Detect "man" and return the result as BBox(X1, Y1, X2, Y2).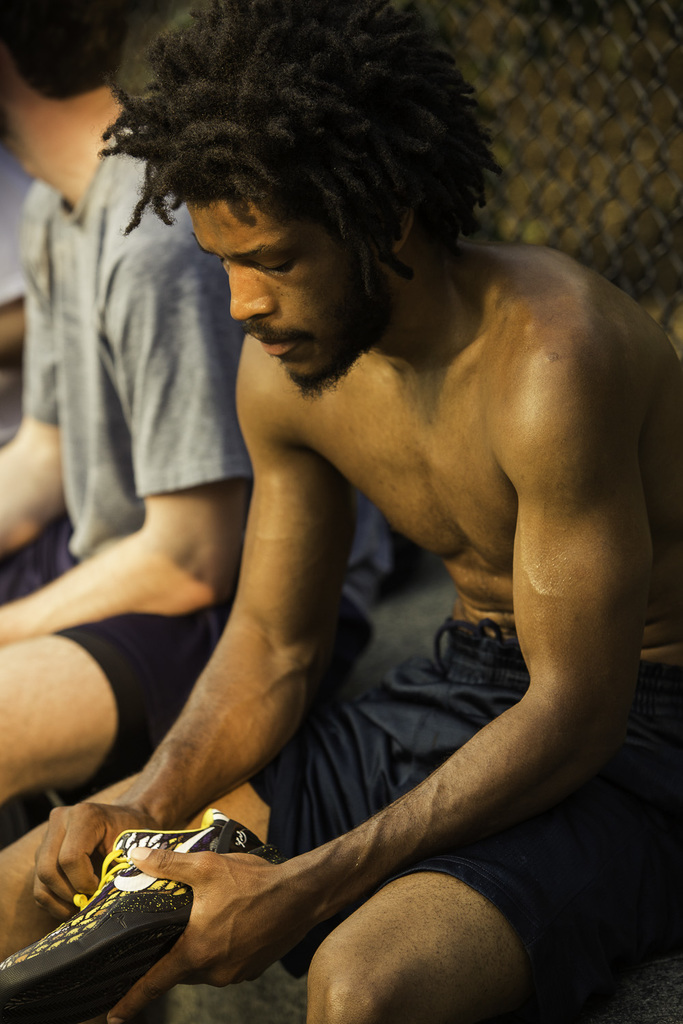
BBox(30, 20, 658, 1023).
